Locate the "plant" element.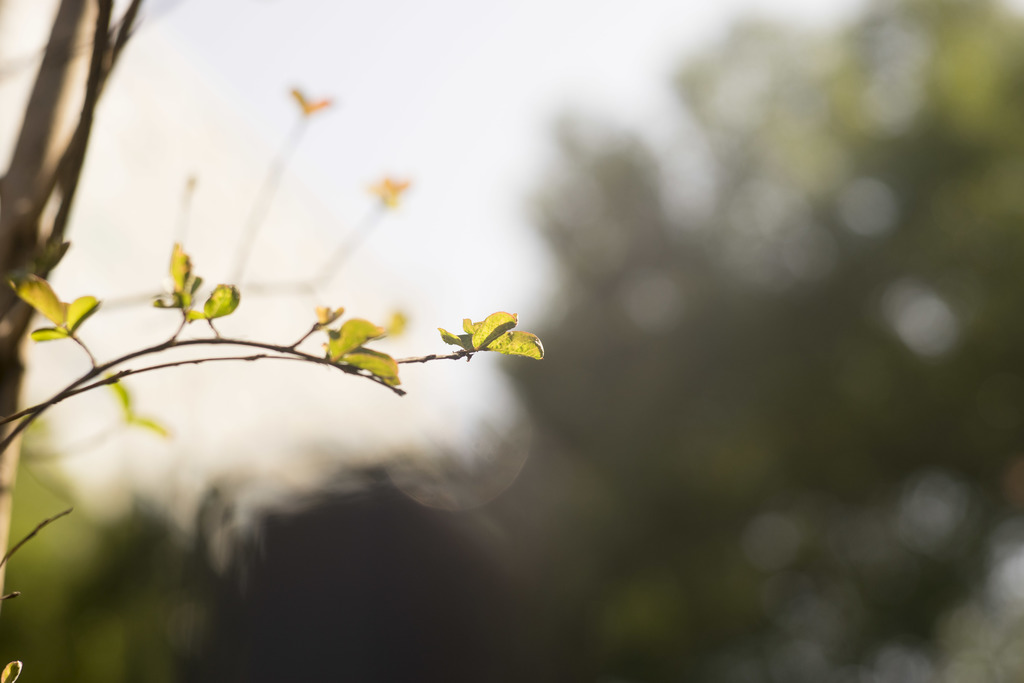
Element bbox: {"x1": 36, "y1": 150, "x2": 572, "y2": 486}.
